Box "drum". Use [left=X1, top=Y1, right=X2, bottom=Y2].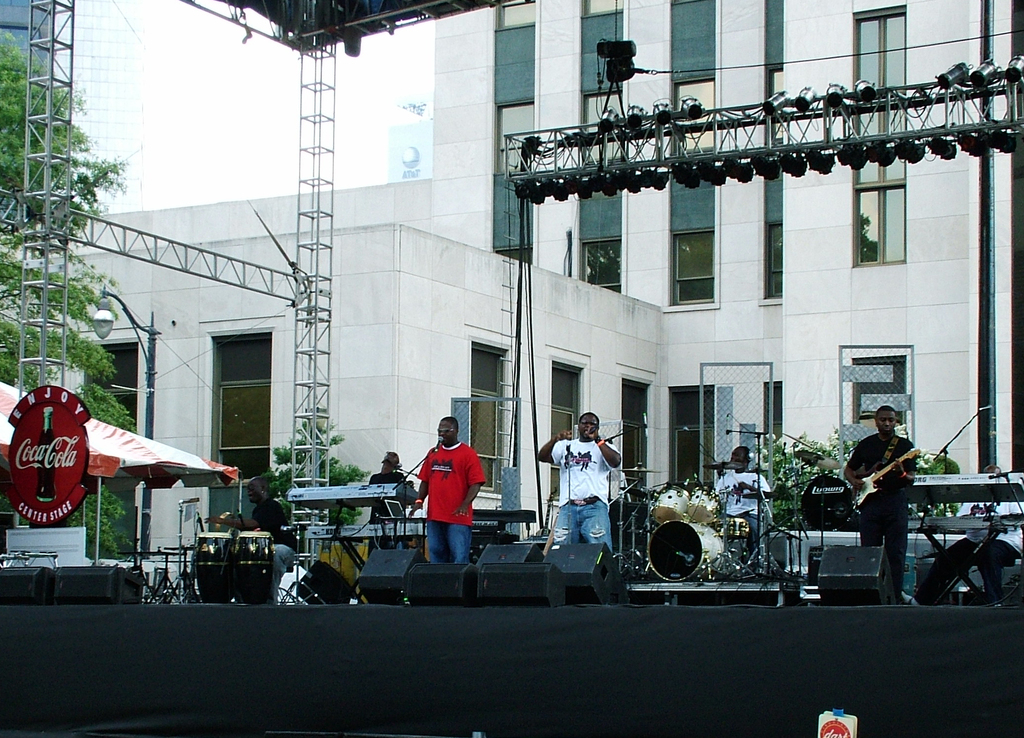
[left=196, top=531, right=235, bottom=605].
